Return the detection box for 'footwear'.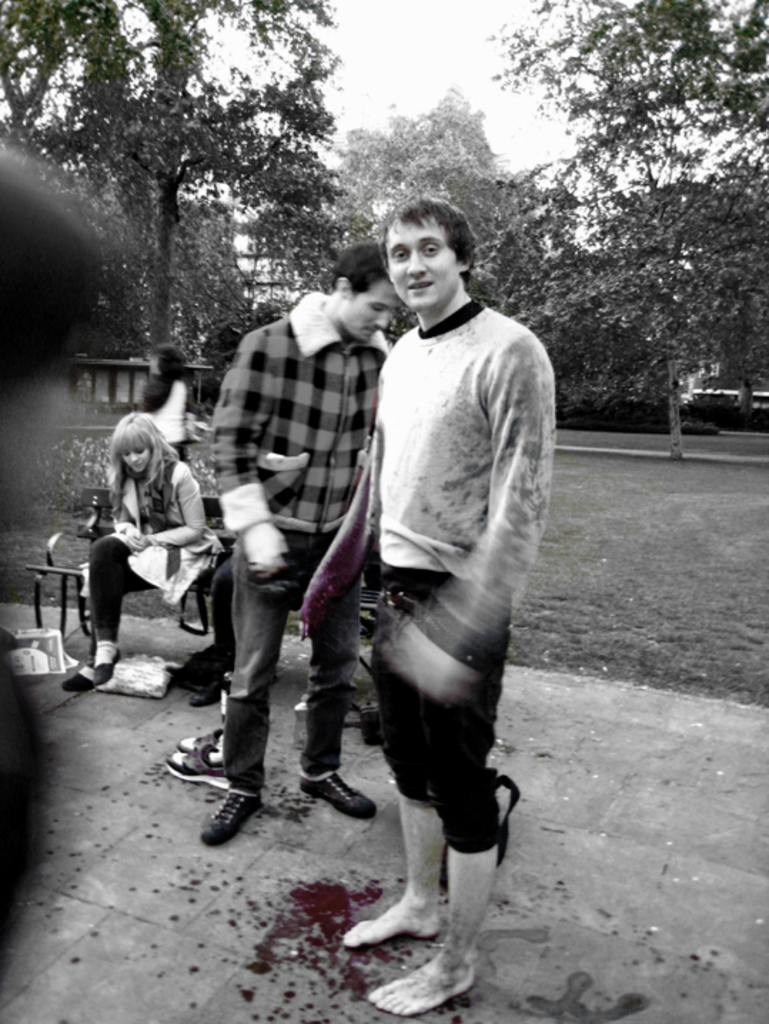
(167, 759, 233, 794).
